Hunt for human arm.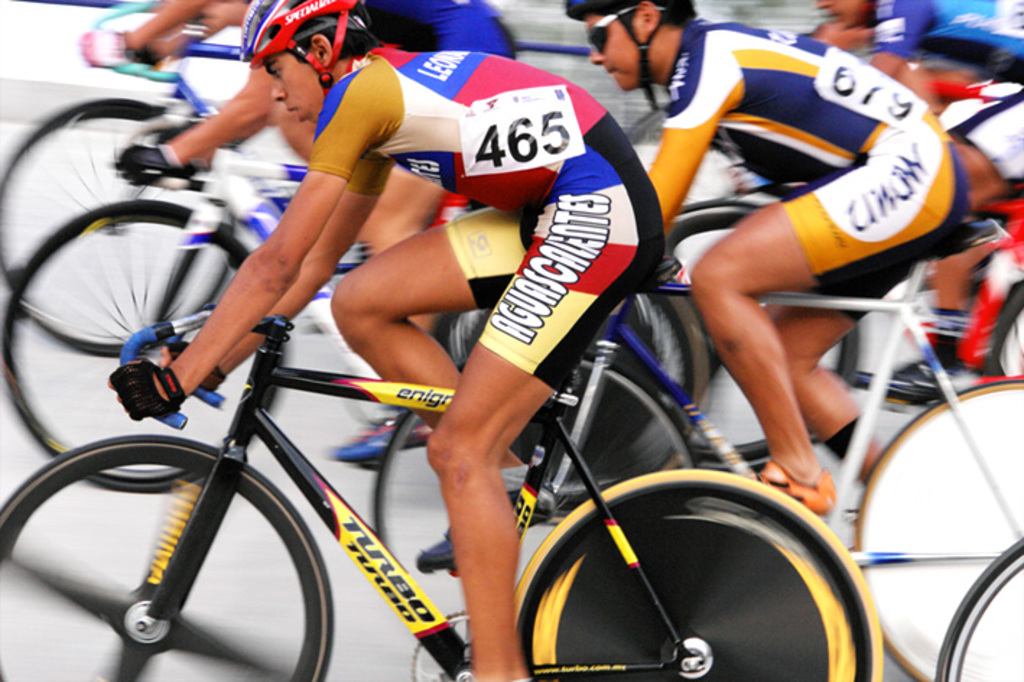
Hunted down at pyautogui.locateOnScreen(157, 140, 409, 396).
